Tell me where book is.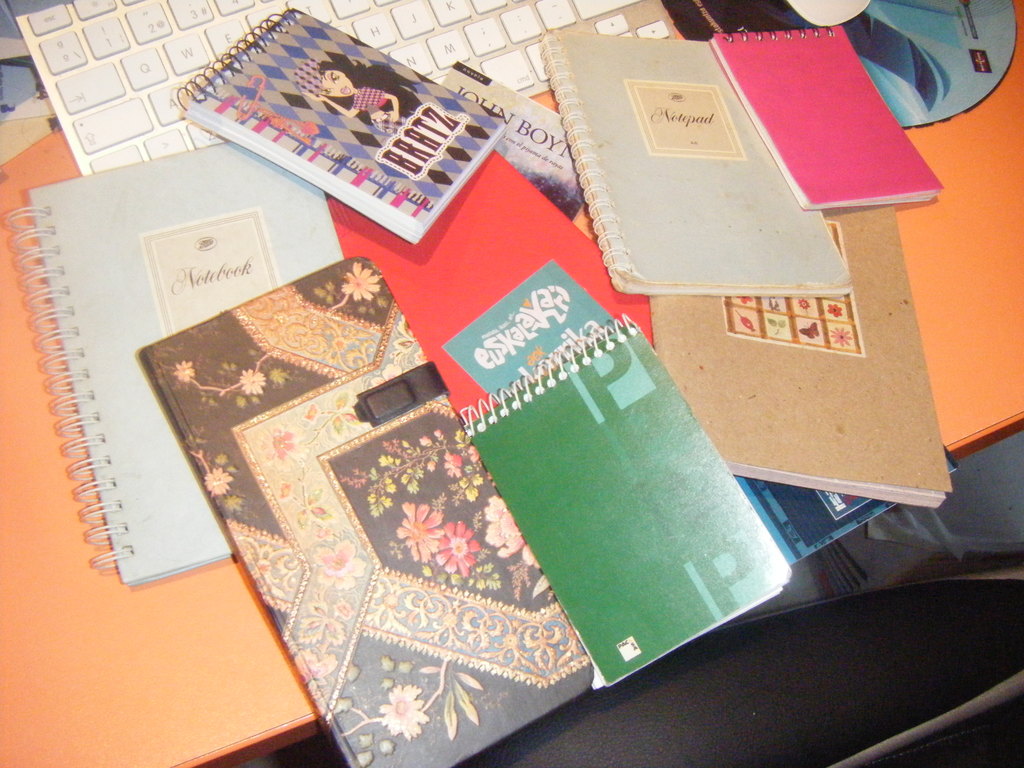
book is at bbox=[451, 309, 796, 693].
